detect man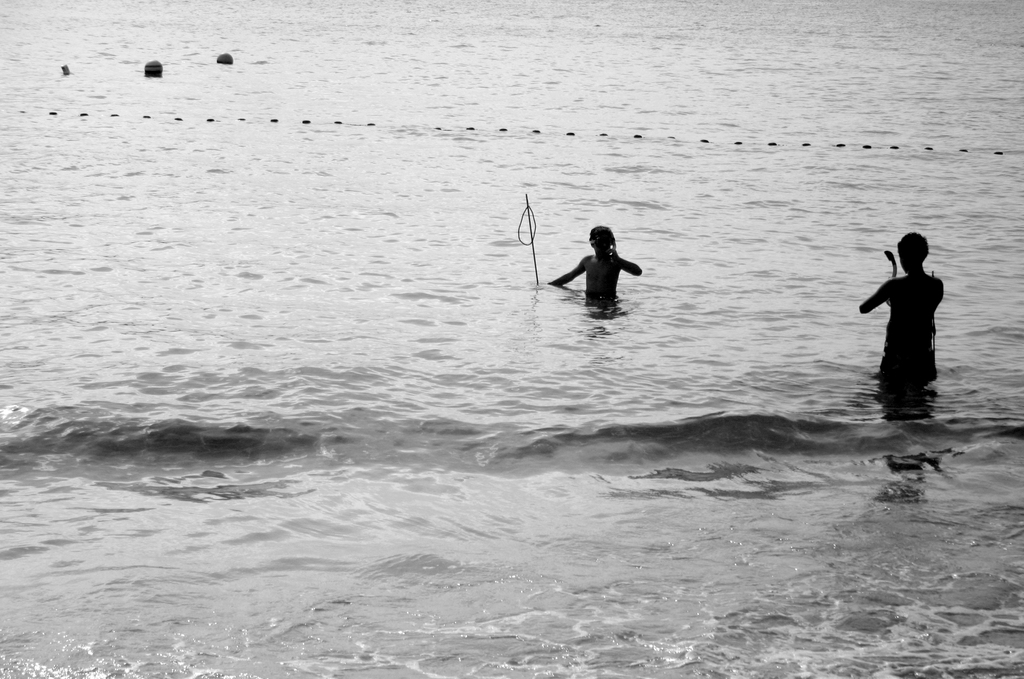
detection(870, 223, 963, 394)
